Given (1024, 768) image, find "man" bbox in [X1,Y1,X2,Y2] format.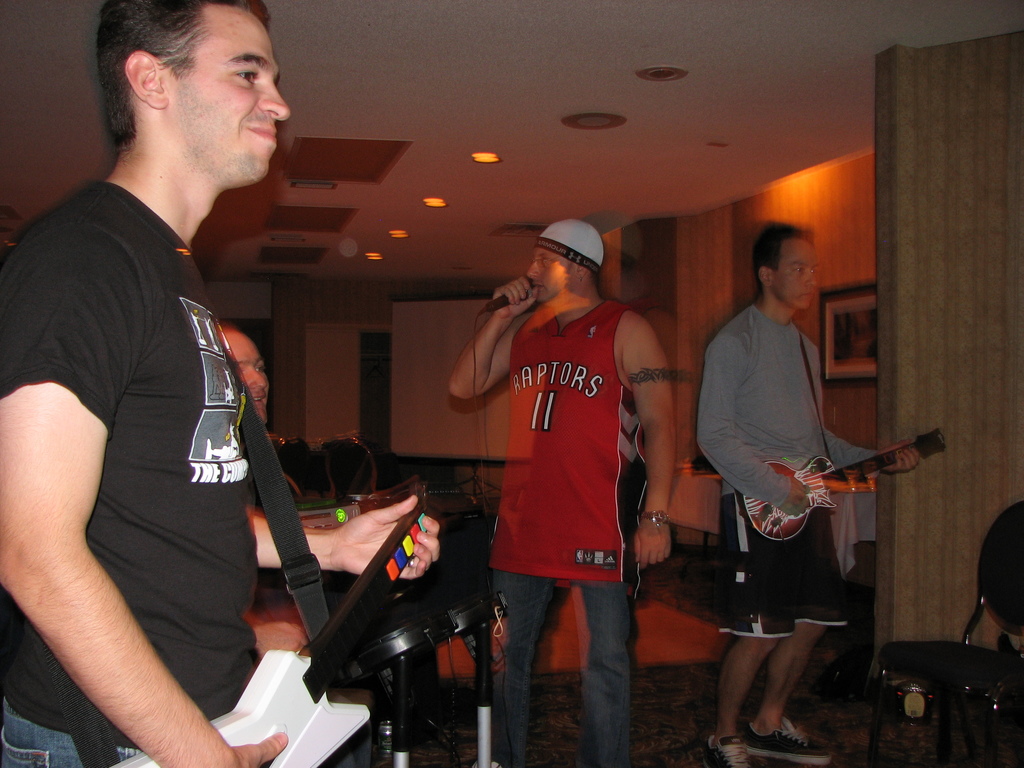
[0,0,444,767].
